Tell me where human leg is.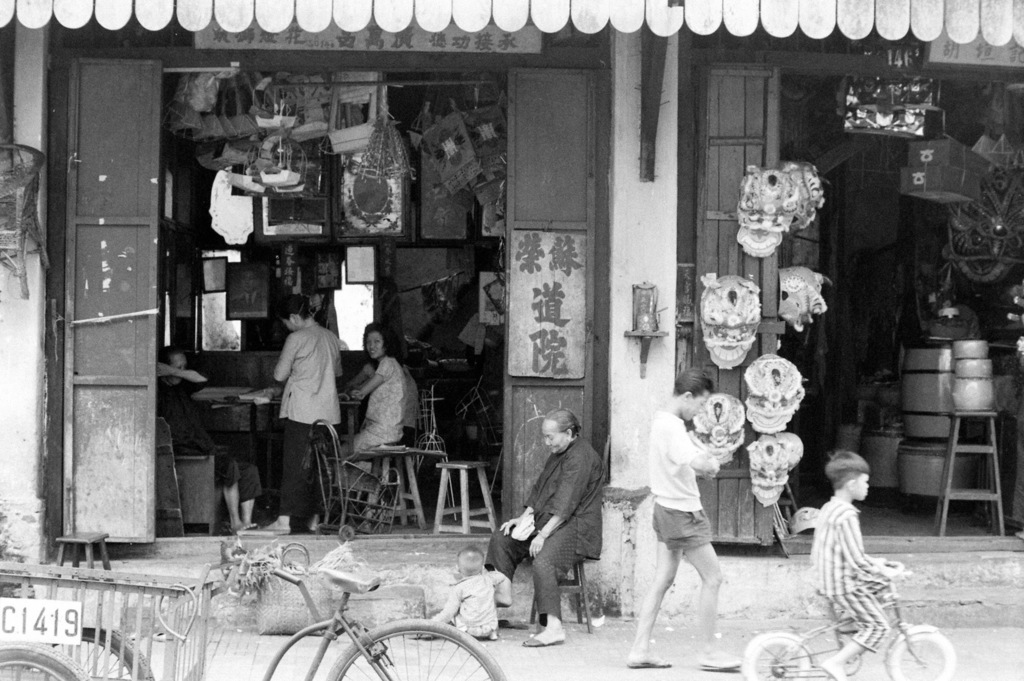
human leg is at <bbox>481, 529, 520, 569</bbox>.
